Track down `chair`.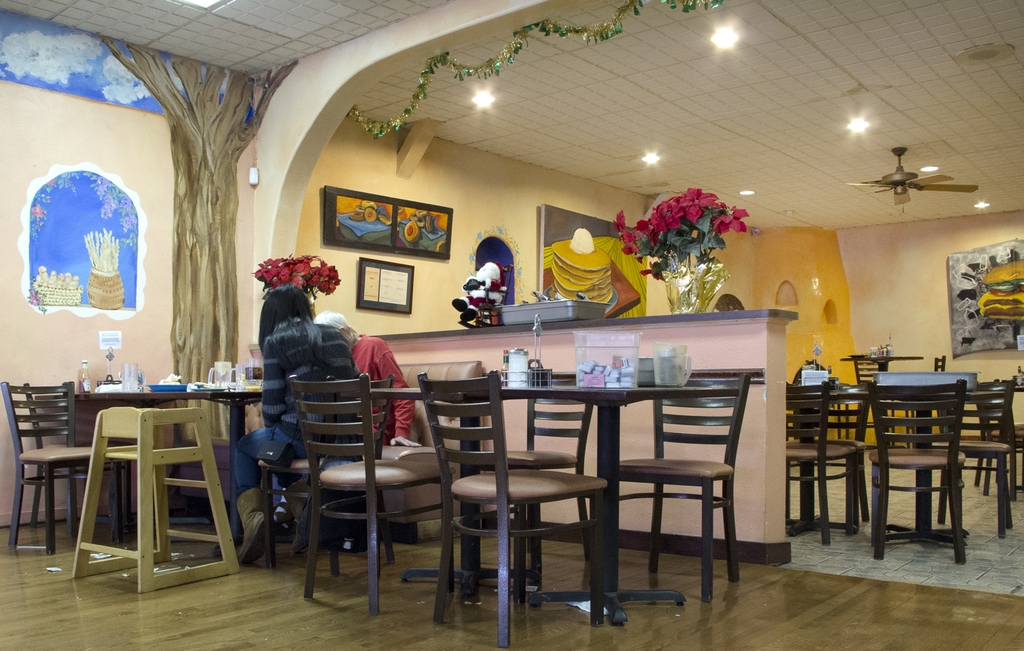
Tracked to bbox=[20, 381, 134, 534].
